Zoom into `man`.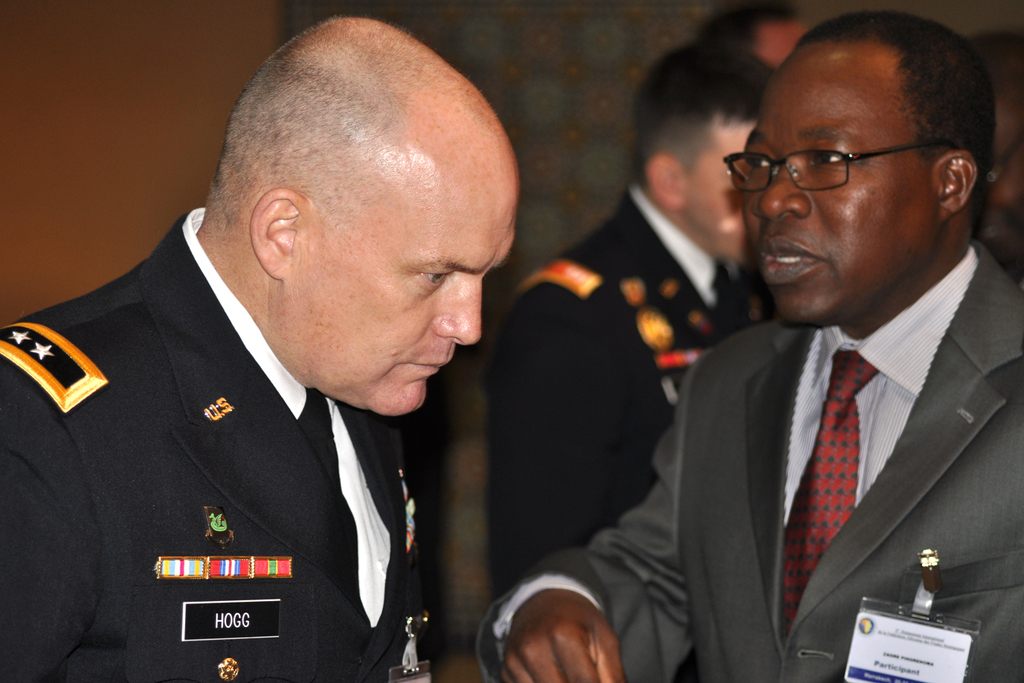
Zoom target: (0, 9, 496, 668).
